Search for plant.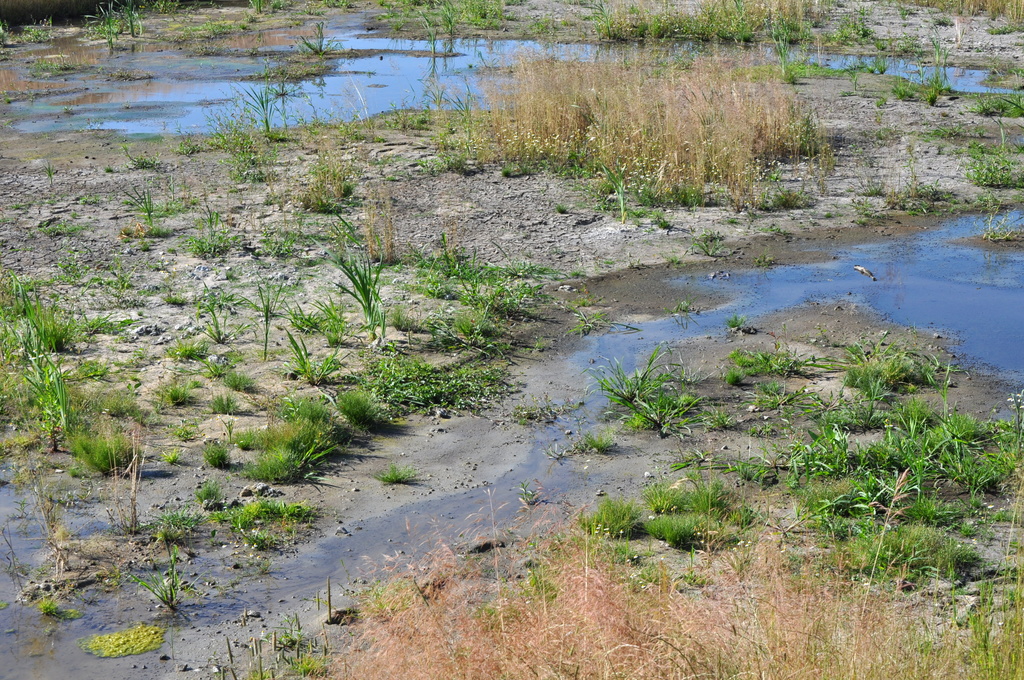
Found at bbox(570, 328, 755, 462).
